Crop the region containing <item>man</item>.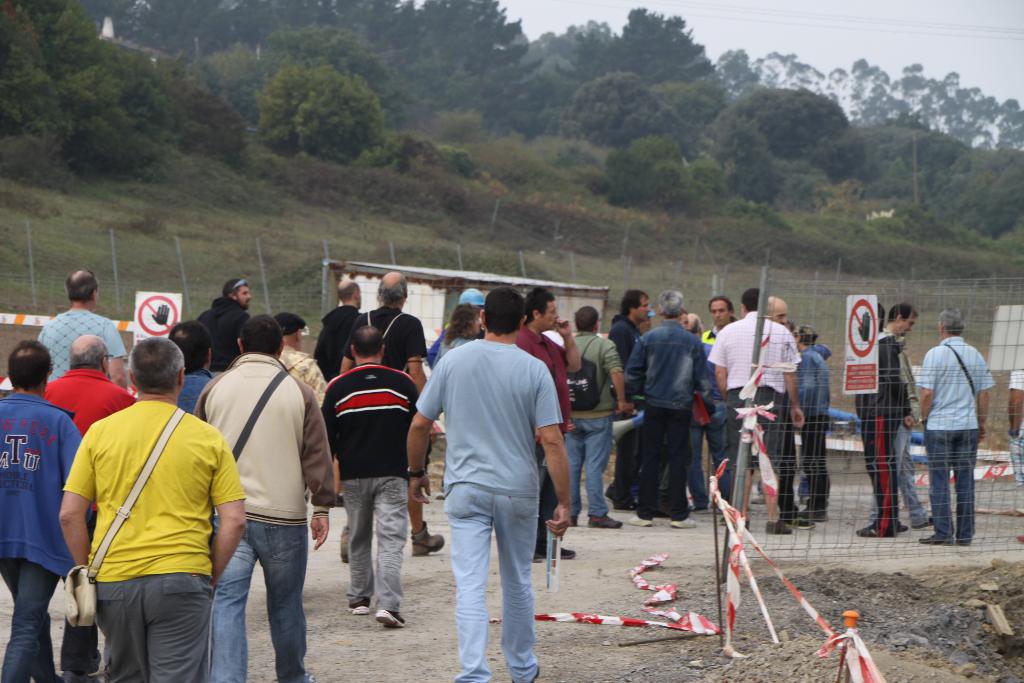
Crop region: x1=335 y1=268 x2=433 y2=554.
